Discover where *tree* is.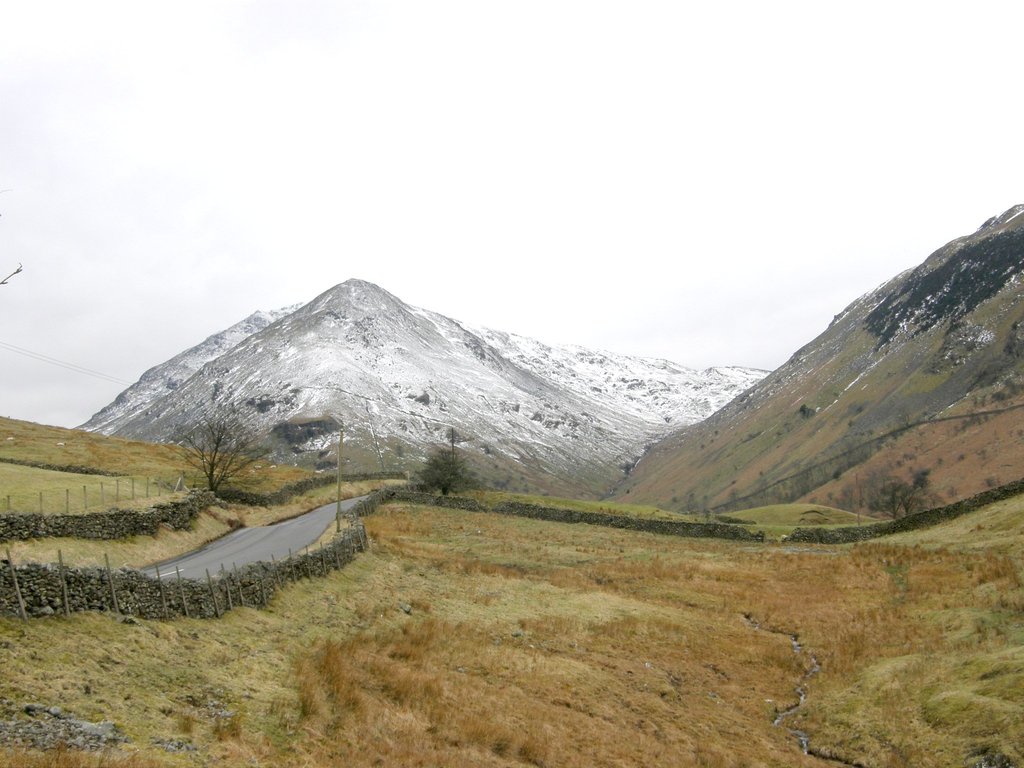
Discovered at bbox=(159, 415, 260, 501).
